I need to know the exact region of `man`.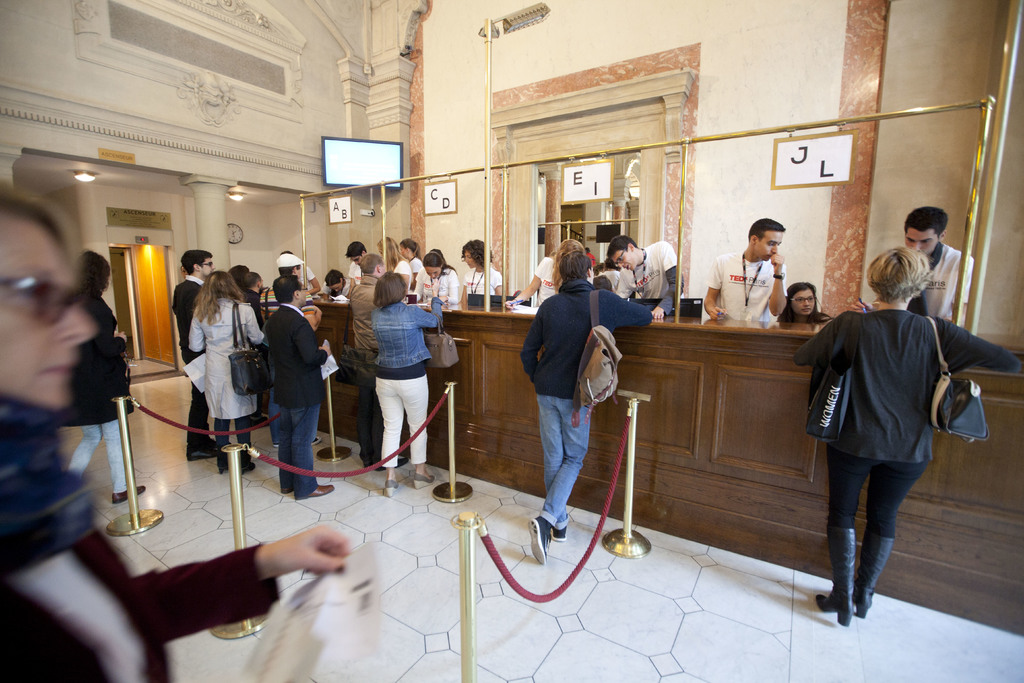
Region: 347, 246, 396, 300.
